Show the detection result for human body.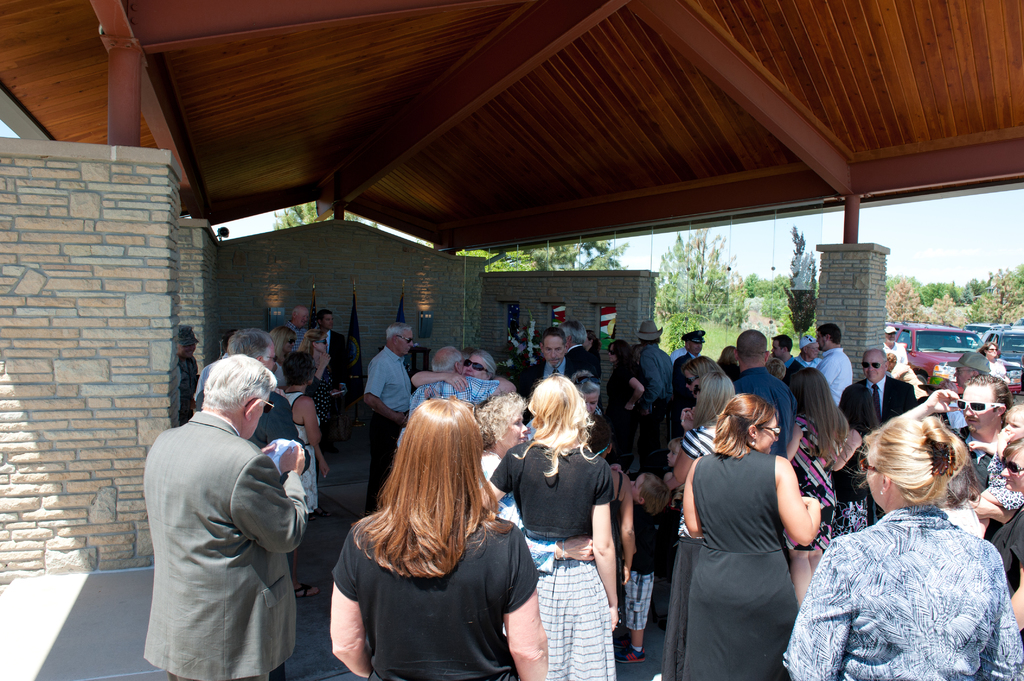
[678,389,815,680].
